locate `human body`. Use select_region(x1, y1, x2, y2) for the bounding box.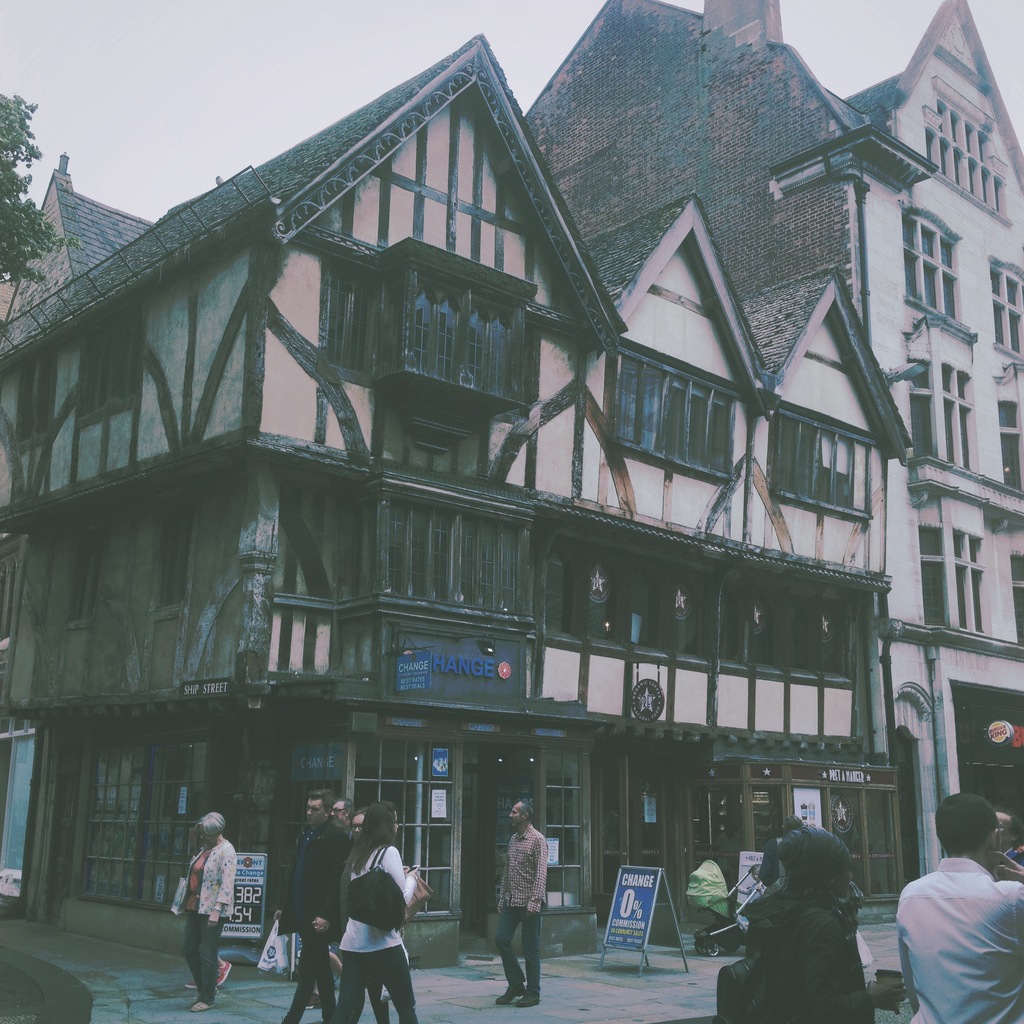
select_region(172, 804, 233, 1009).
